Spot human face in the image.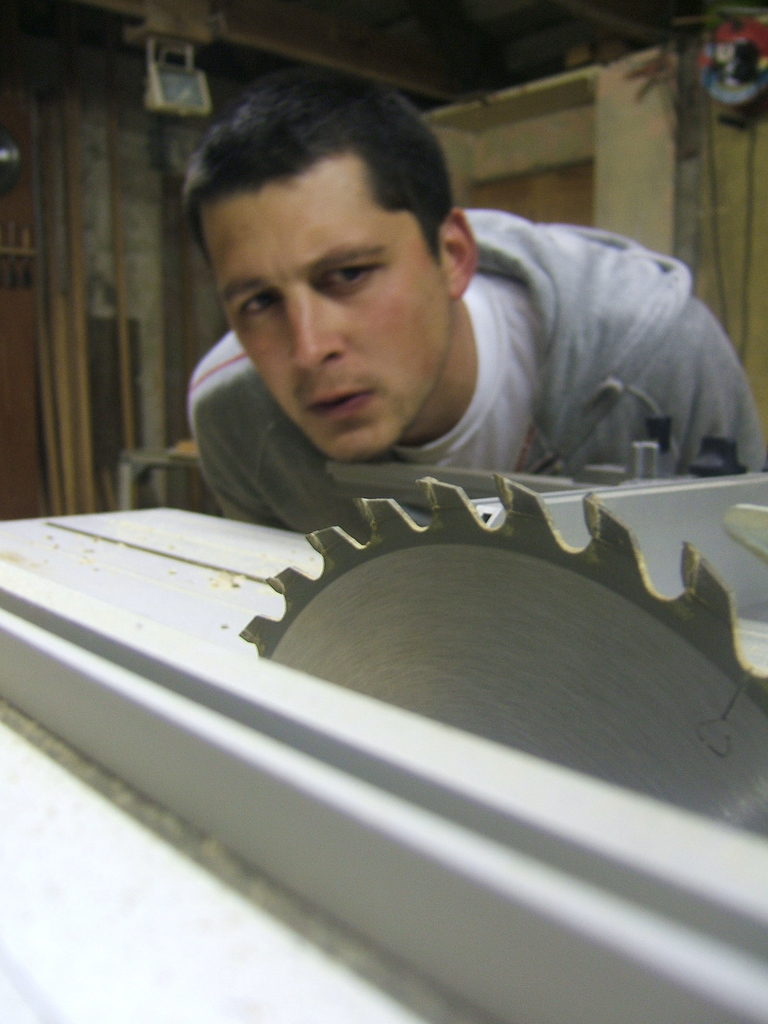
human face found at Rect(196, 172, 445, 450).
